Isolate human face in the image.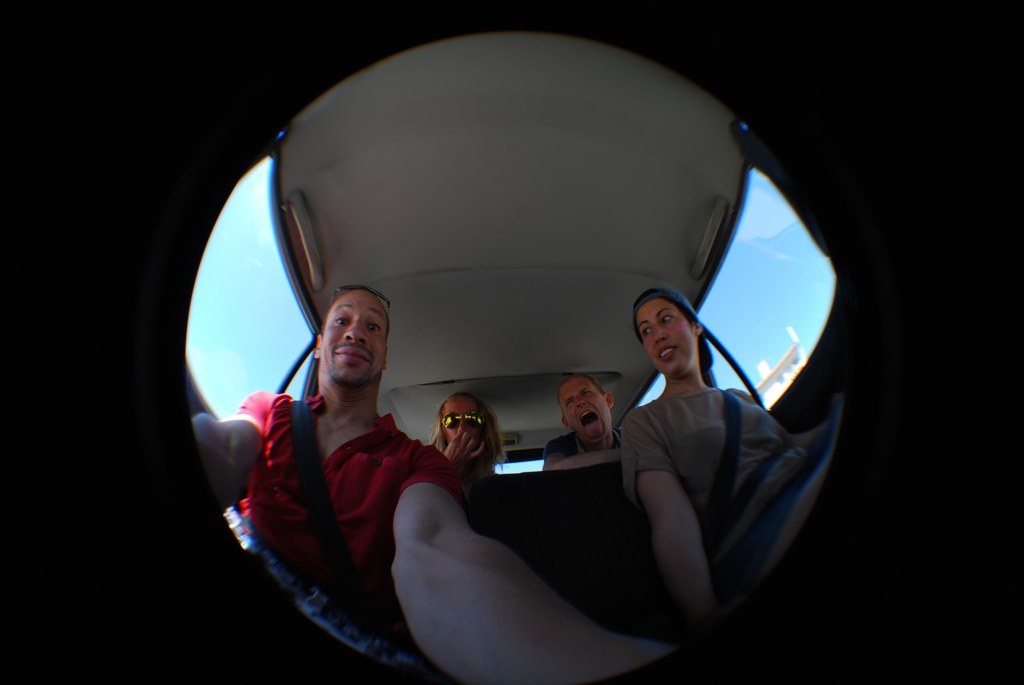
Isolated region: bbox=[319, 290, 390, 387].
